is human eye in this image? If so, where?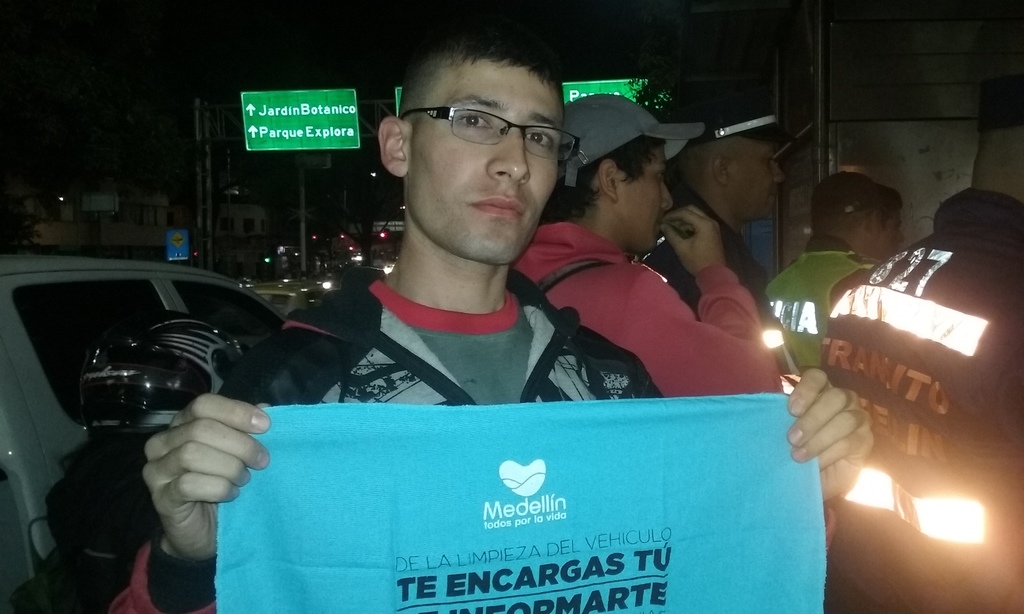
Yes, at region(451, 113, 496, 134).
